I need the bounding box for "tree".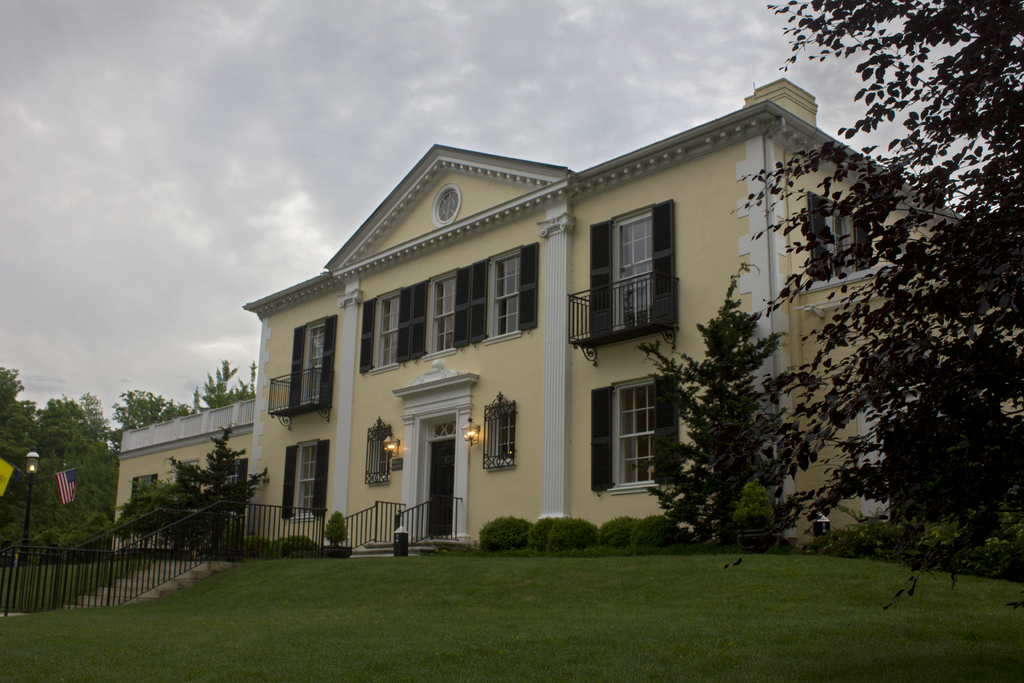
Here it is: x1=54, y1=458, x2=124, y2=558.
